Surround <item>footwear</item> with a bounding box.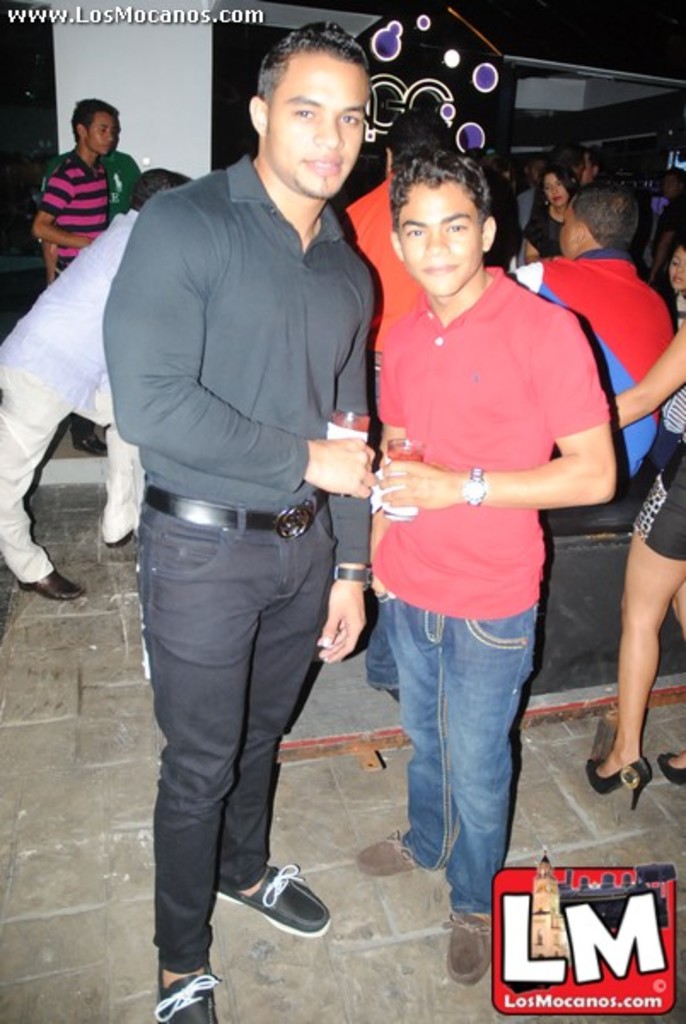
locate(452, 893, 507, 990).
